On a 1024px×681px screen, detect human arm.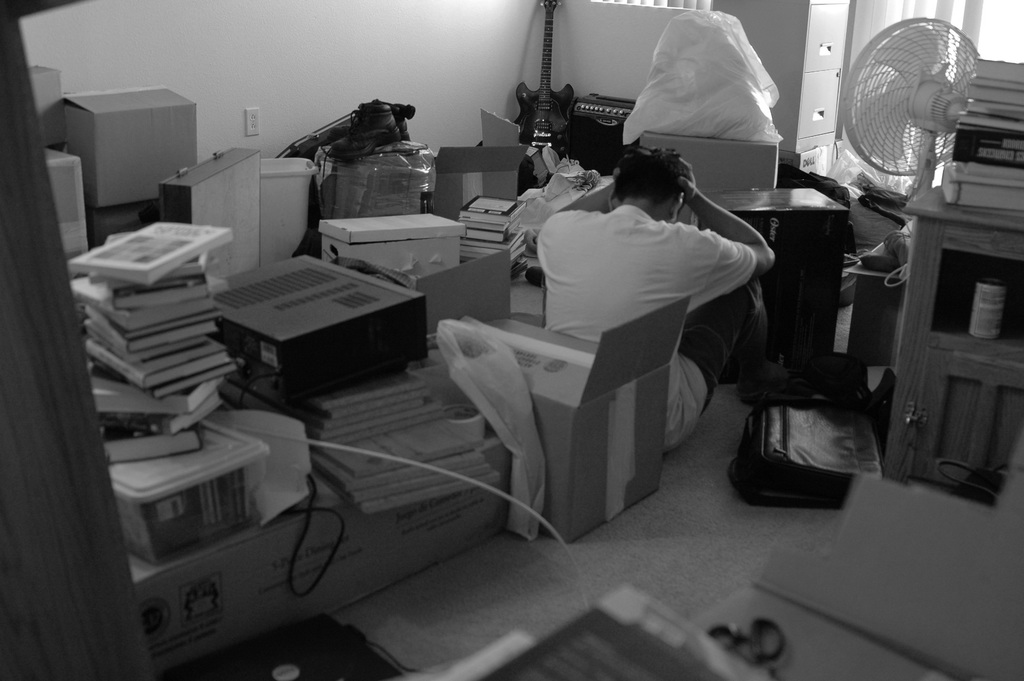
detection(557, 180, 614, 213).
